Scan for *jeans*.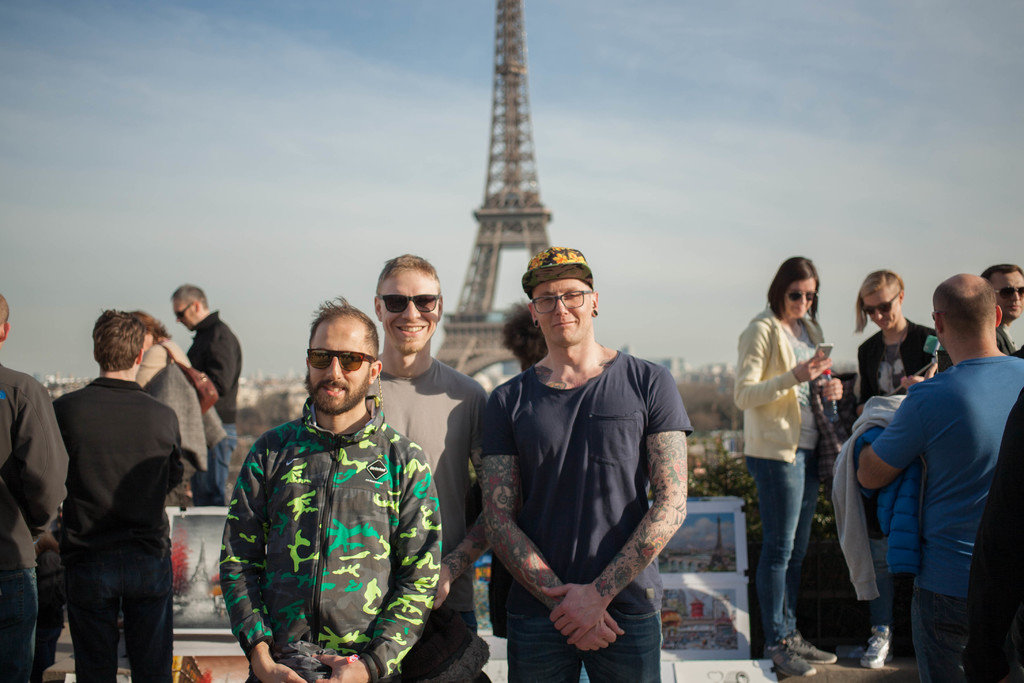
Scan result: 748/438/831/666.
